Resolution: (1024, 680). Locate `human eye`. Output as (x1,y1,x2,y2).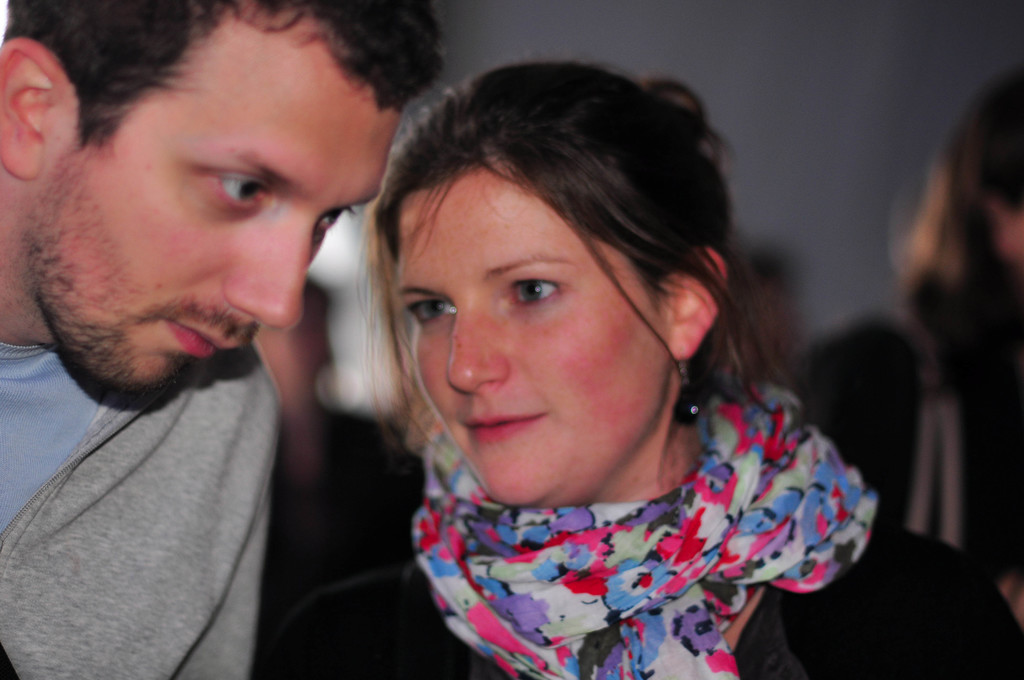
(321,206,352,231).
